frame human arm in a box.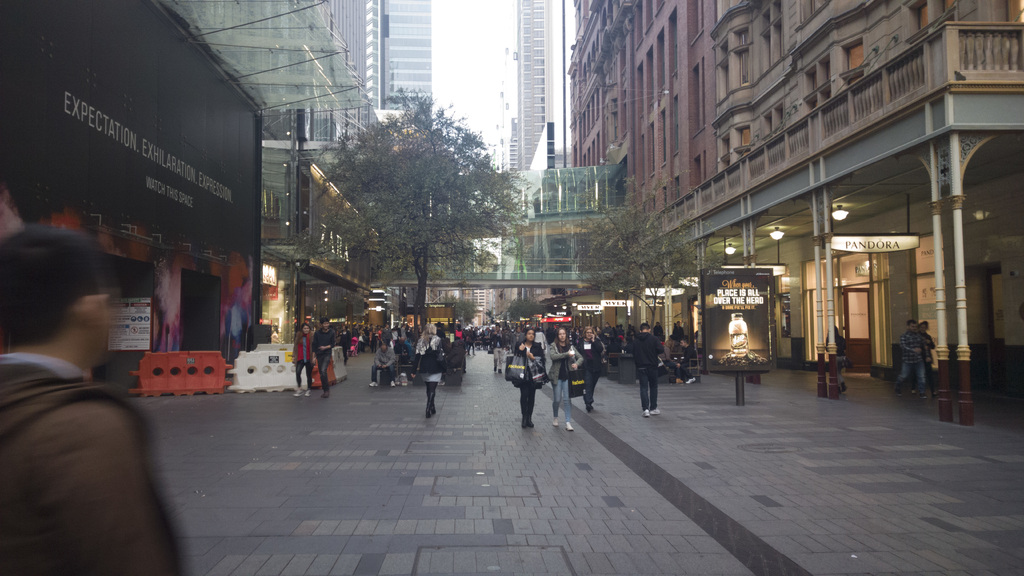
x1=675, y1=350, x2=696, y2=365.
